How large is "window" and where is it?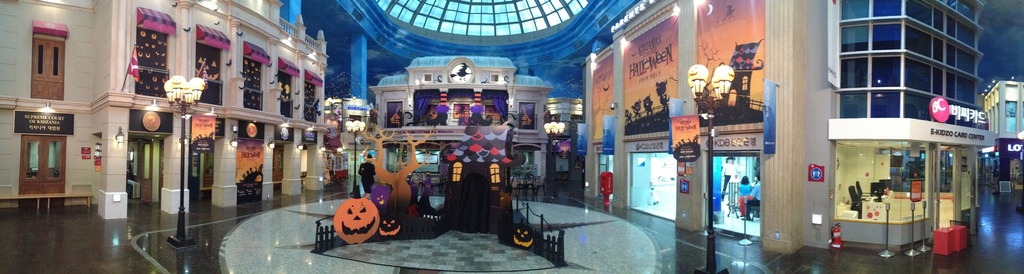
Bounding box: 384, 95, 414, 134.
